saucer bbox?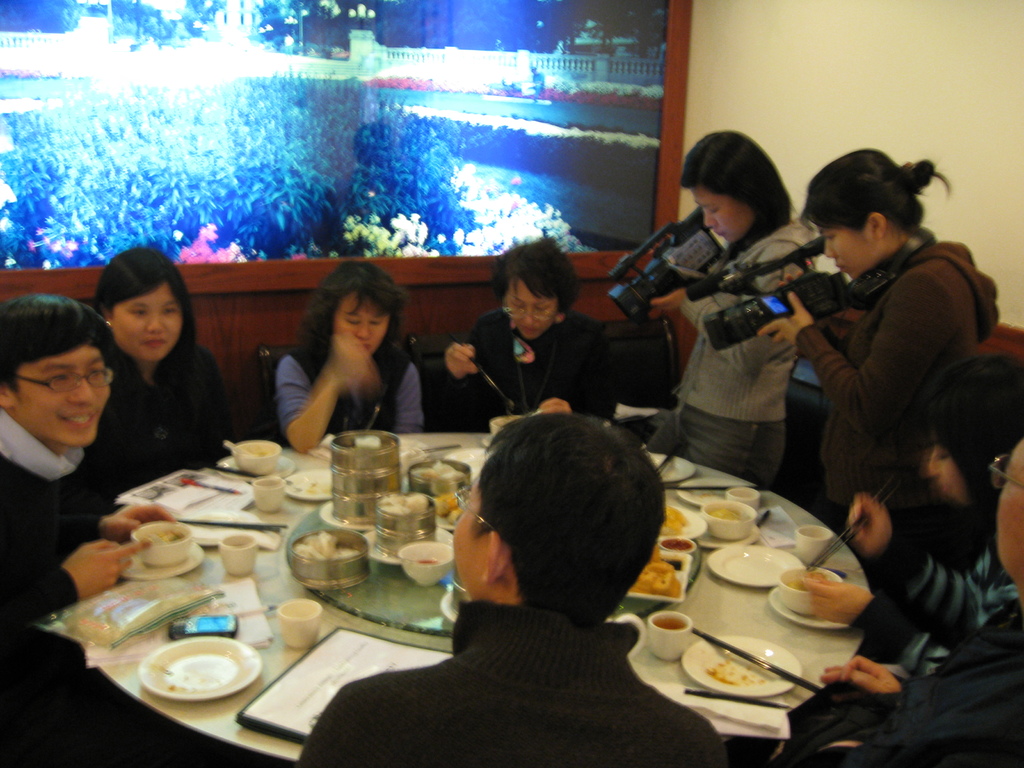
BBox(480, 431, 494, 447)
